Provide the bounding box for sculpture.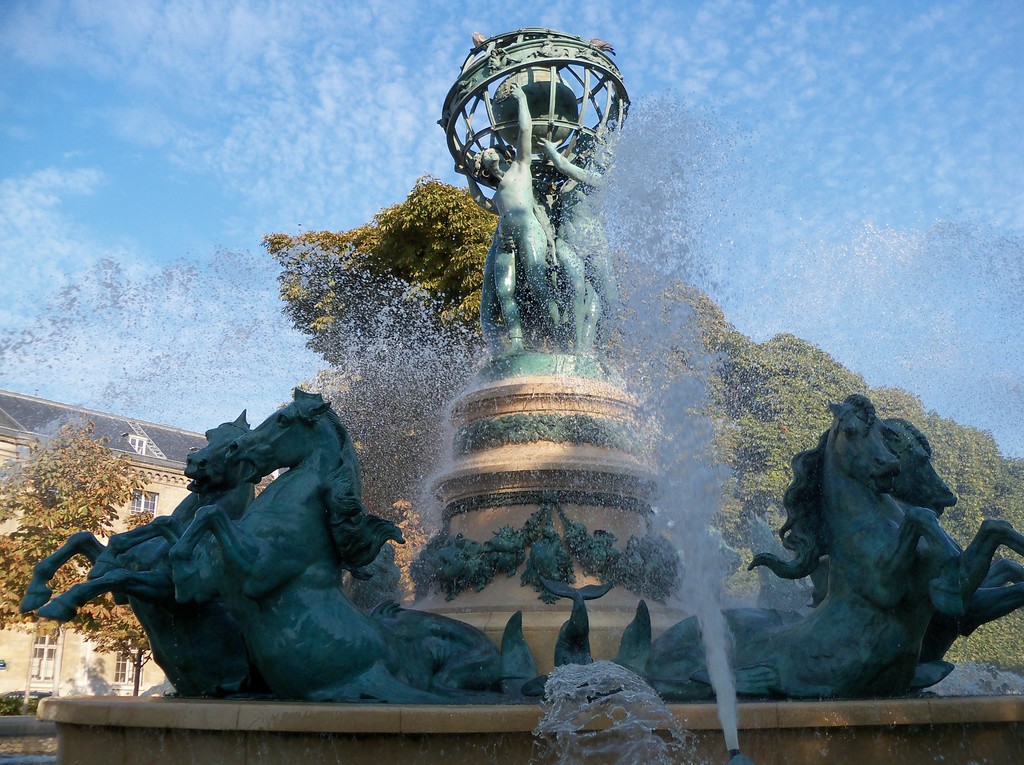
select_region(10, 408, 267, 700).
